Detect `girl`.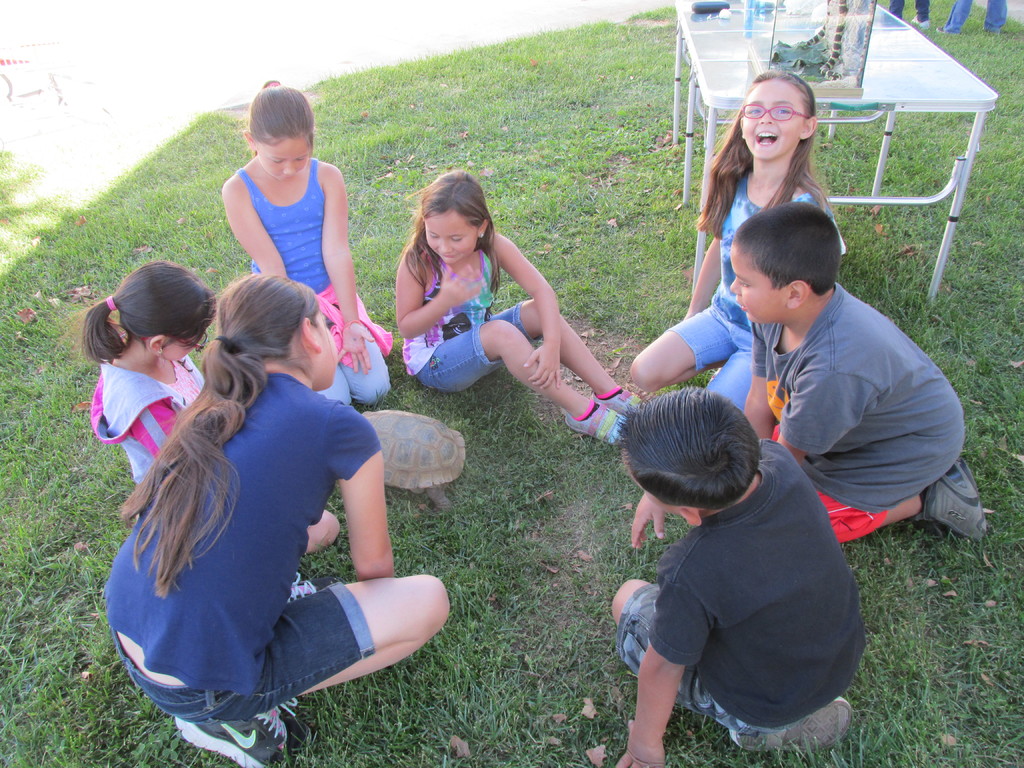
Detected at bbox=(627, 70, 848, 415).
